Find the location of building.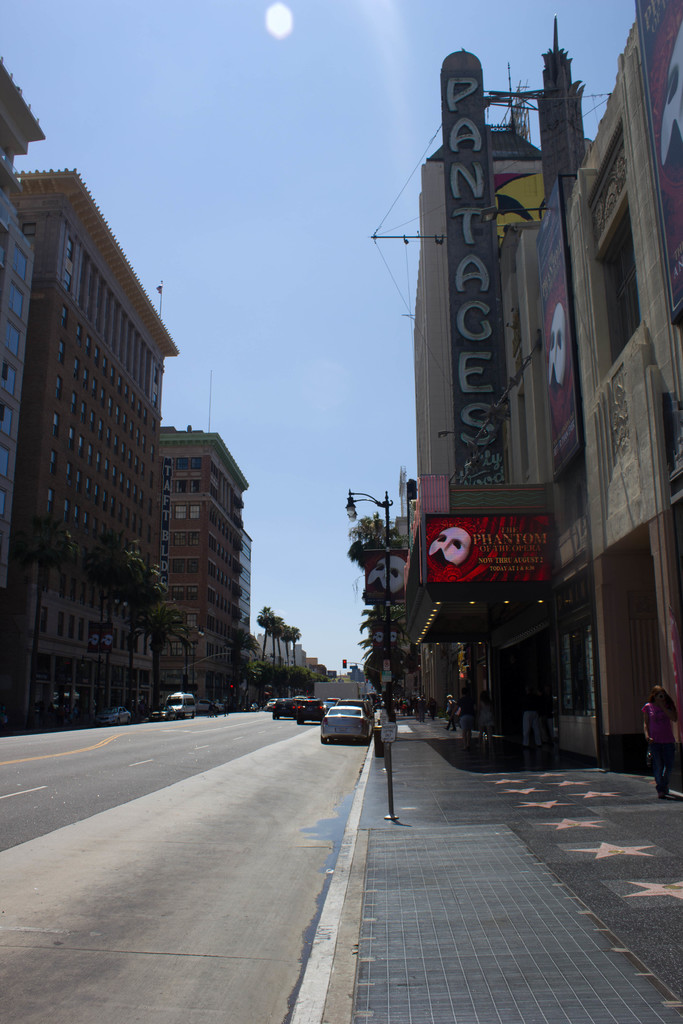
Location: Rect(156, 433, 242, 710).
